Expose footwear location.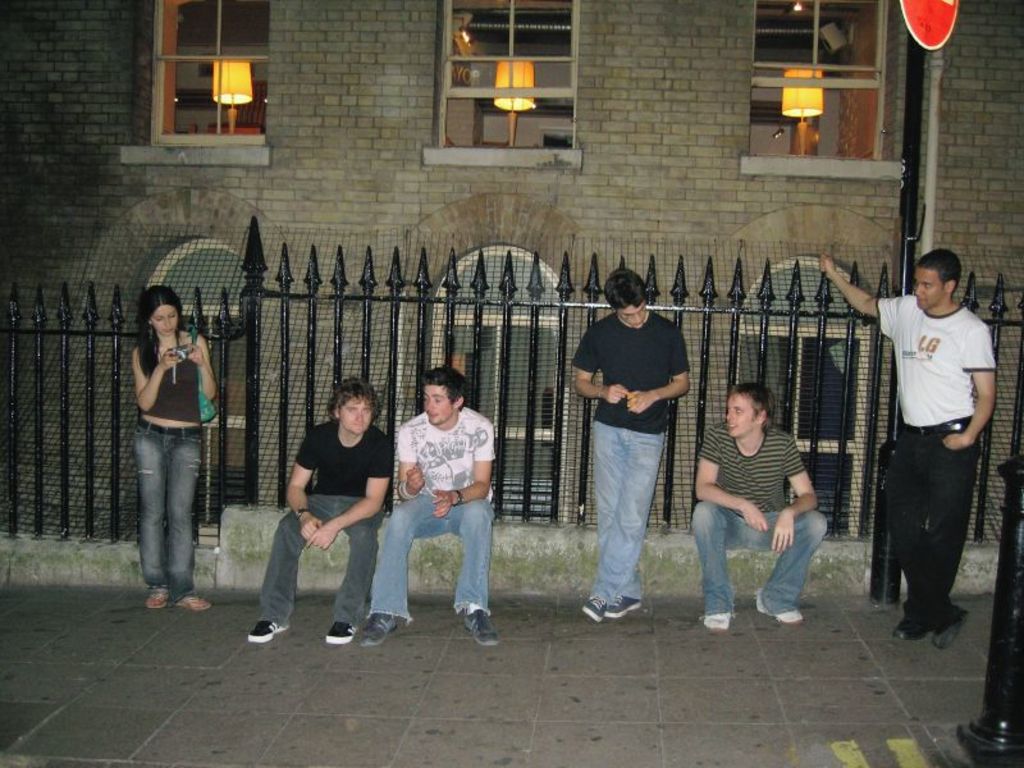
Exposed at [362,611,396,645].
